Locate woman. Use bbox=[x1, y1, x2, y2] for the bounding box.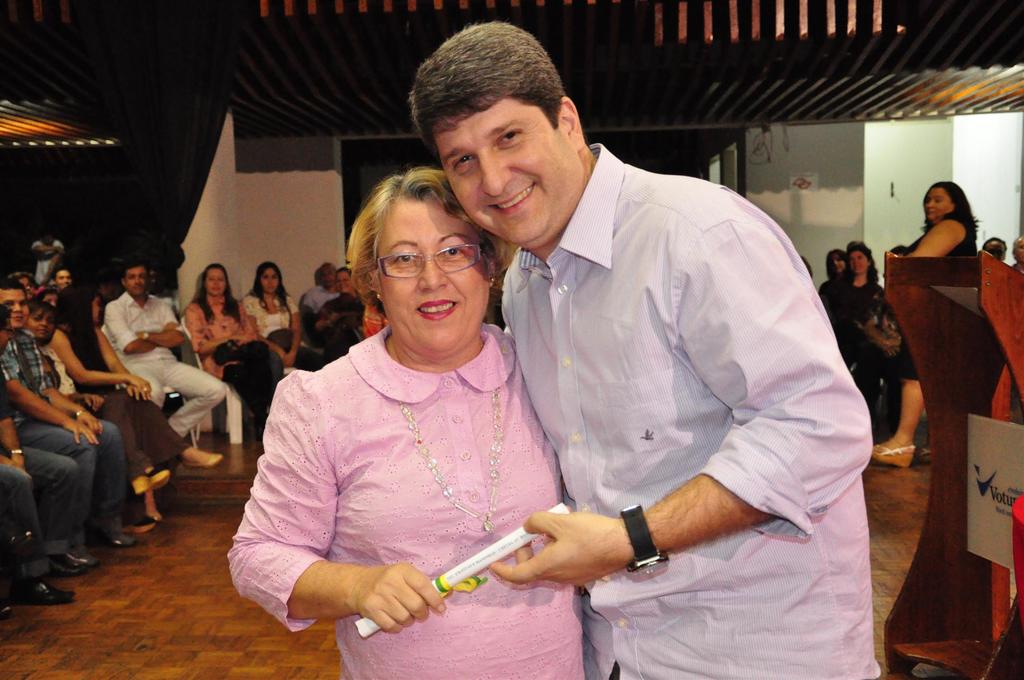
bbox=[241, 262, 308, 373].
